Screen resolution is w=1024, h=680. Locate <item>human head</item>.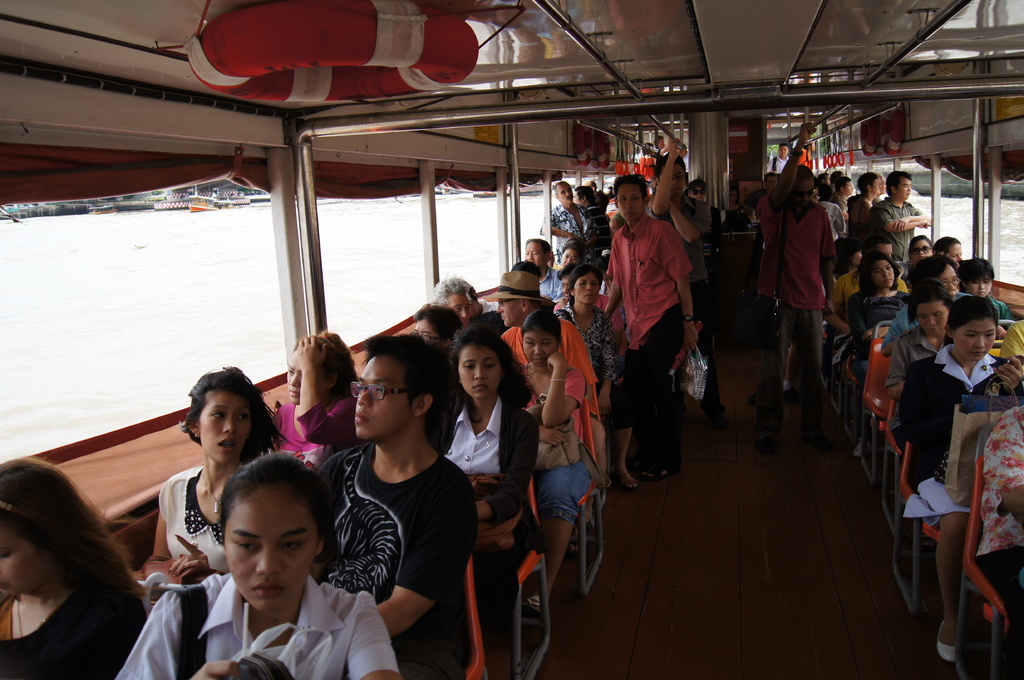
929:233:965:269.
